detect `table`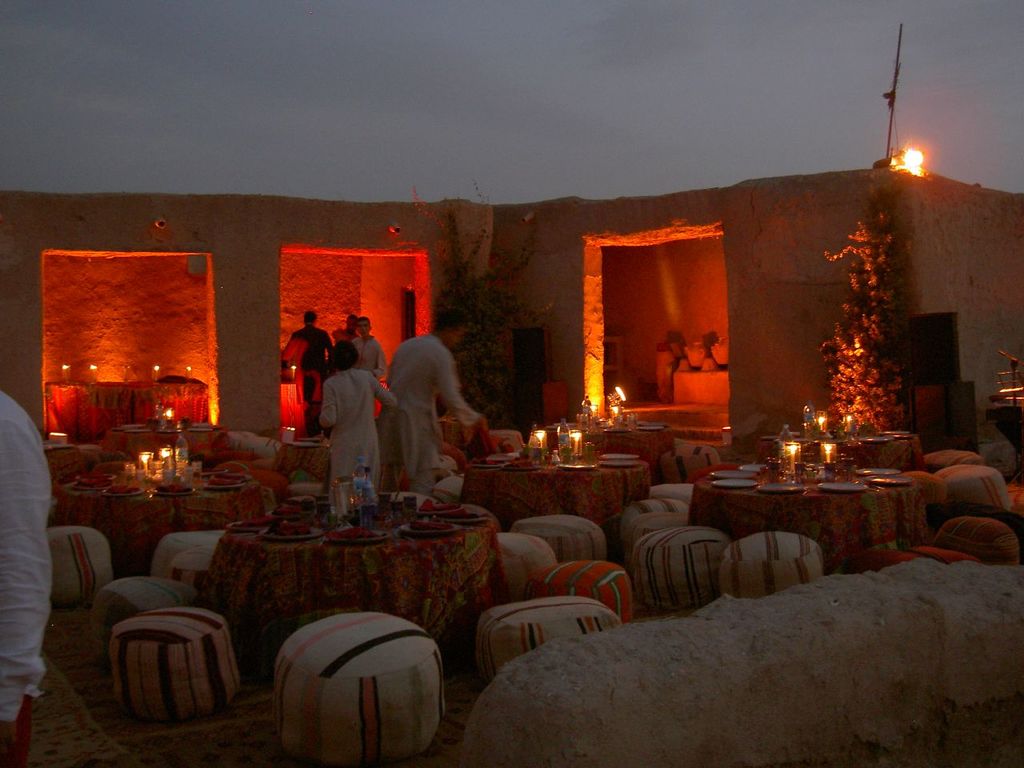
box(842, 431, 932, 470)
